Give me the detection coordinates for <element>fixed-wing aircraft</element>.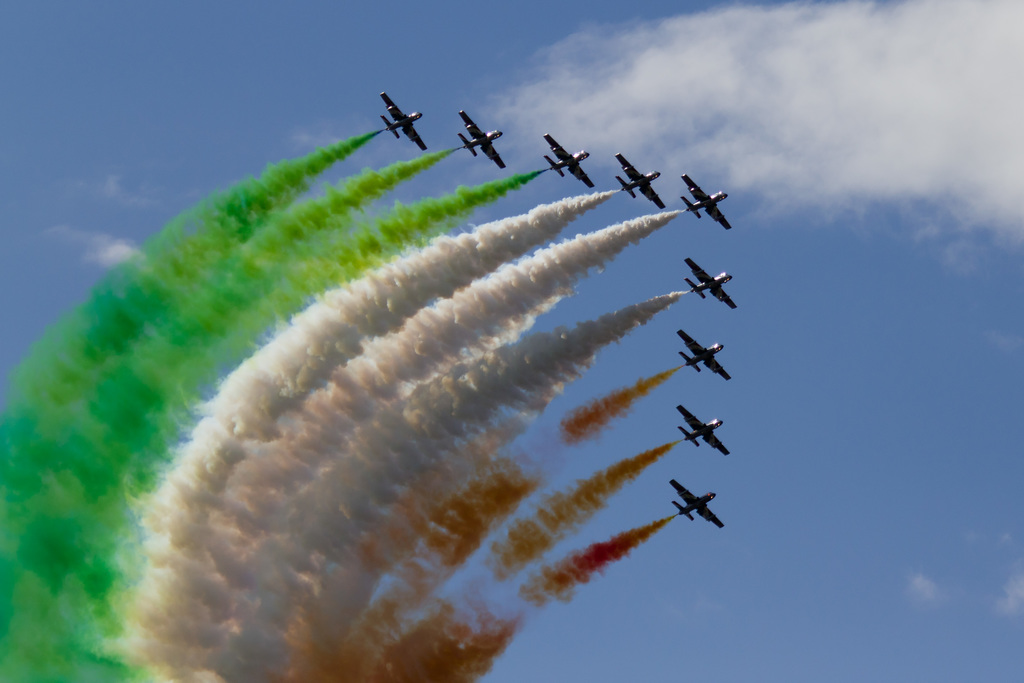
locate(677, 402, 730, 456).
